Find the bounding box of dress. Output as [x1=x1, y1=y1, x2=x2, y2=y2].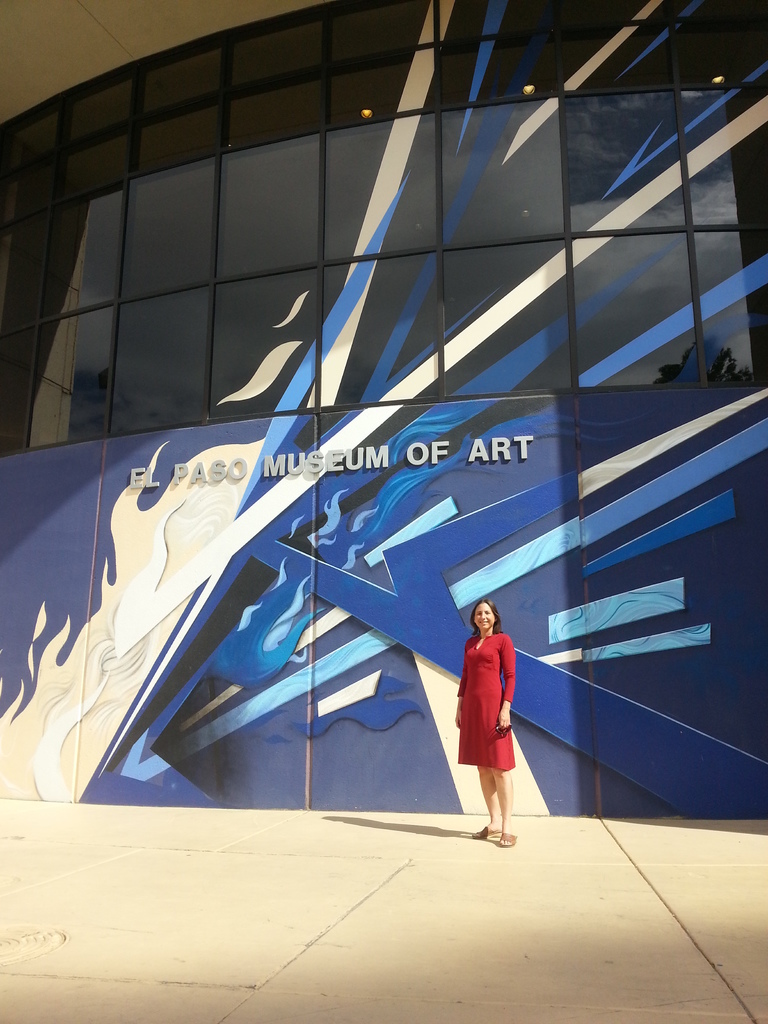
[x1=460, y1=629, x2=515, y2=772].
